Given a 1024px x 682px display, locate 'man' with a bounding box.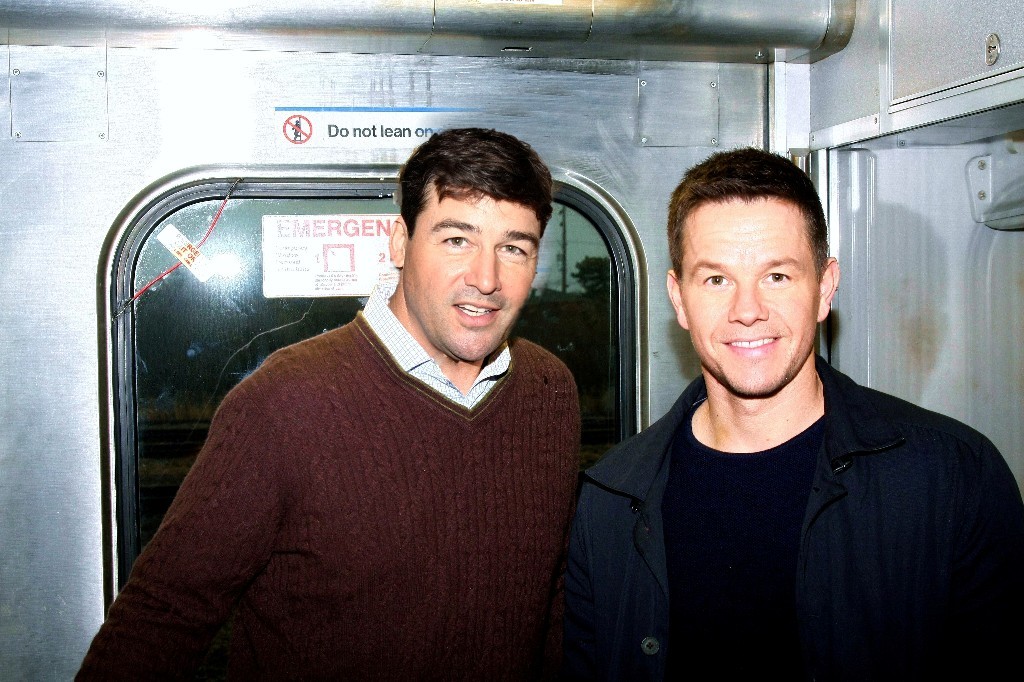
Located: (68, 123, 584, 681).
